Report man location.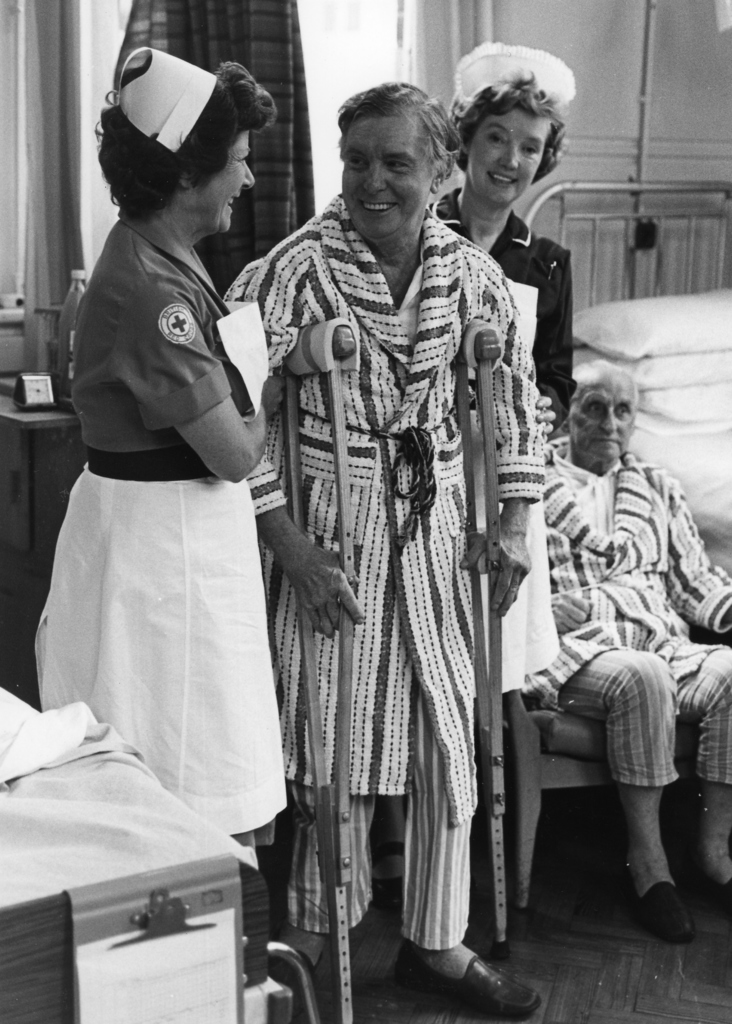
Report: (left=536, top=366, right=731, bottom=943).
